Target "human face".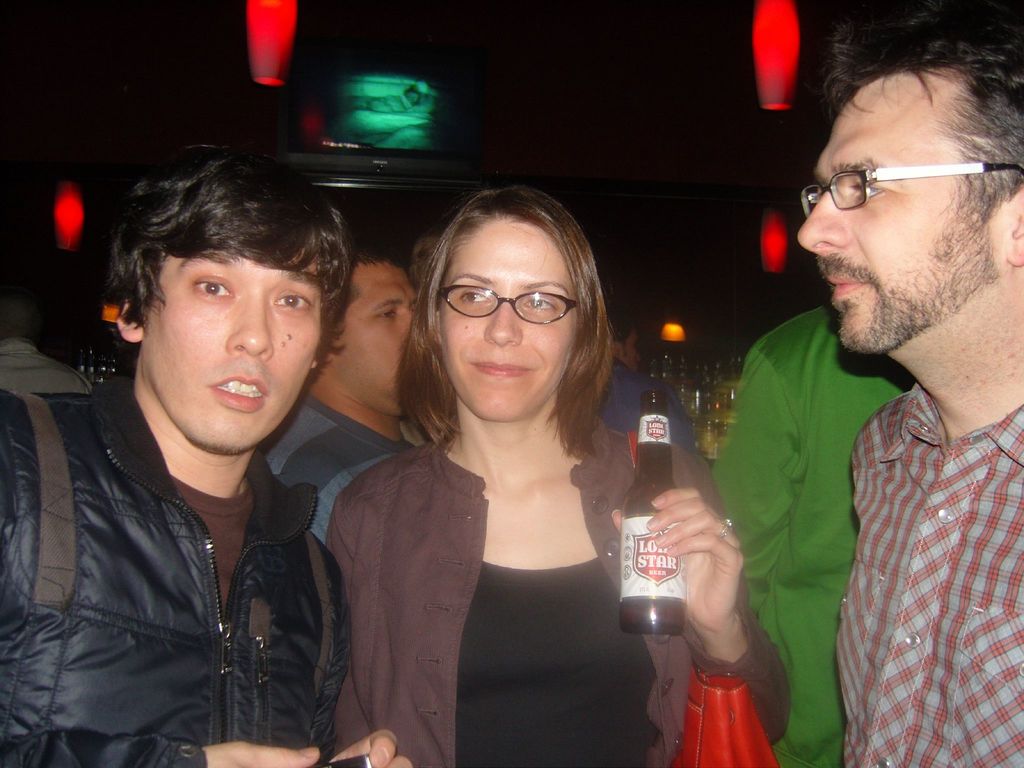
Target region: 138 236 324 455.
